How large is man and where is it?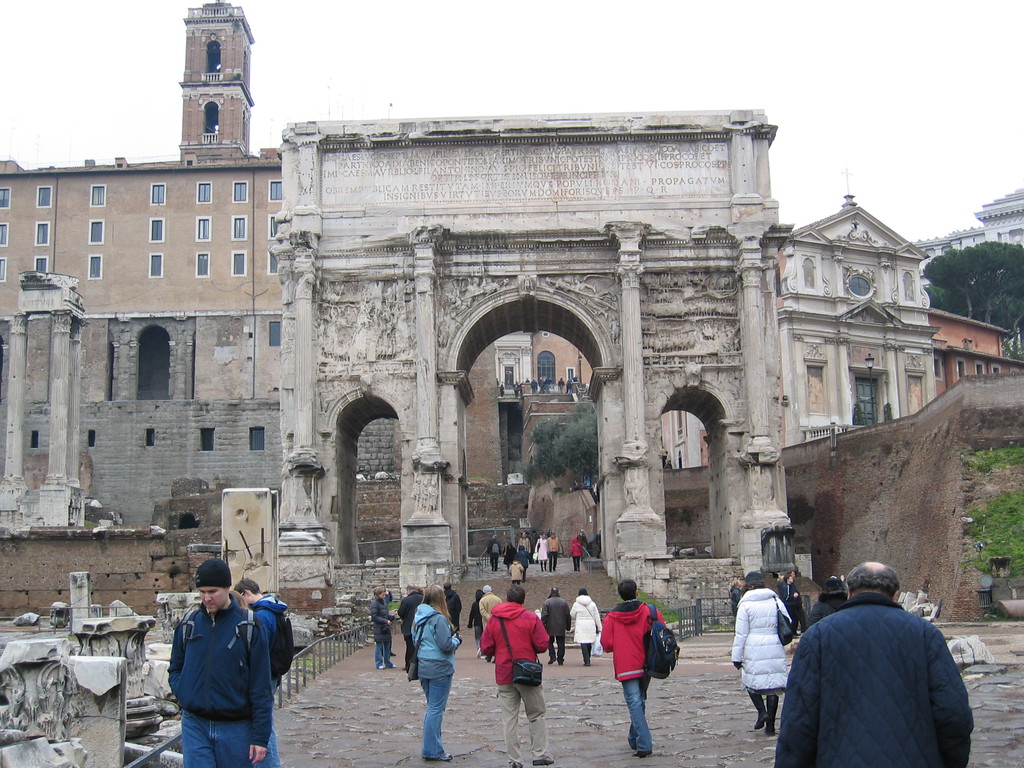
Bounding box: locate(168, 557, 273, 767).
